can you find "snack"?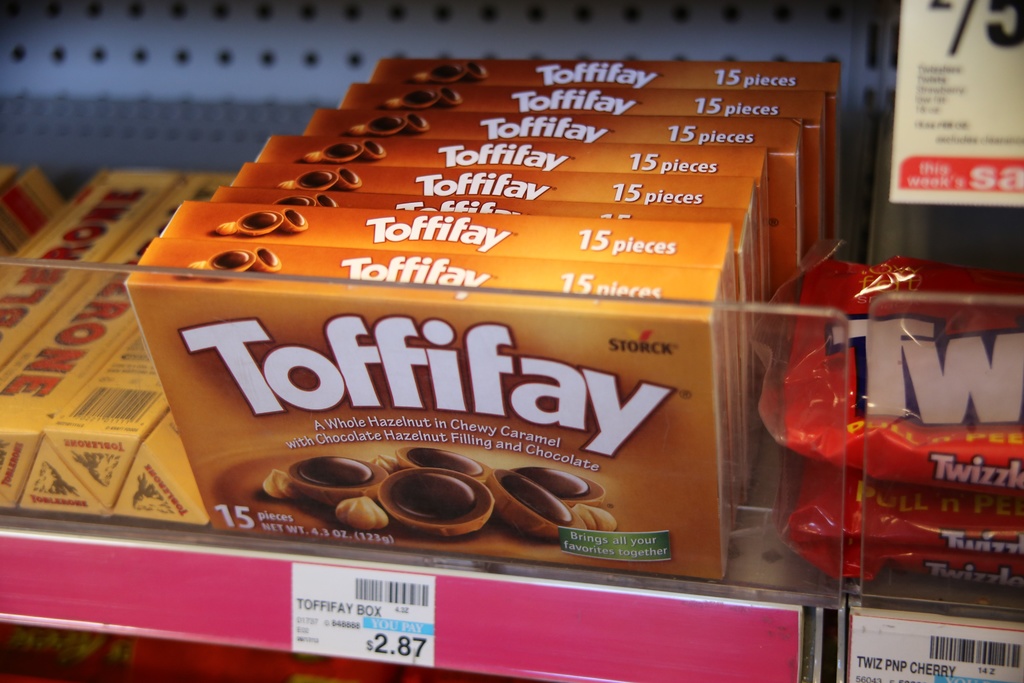
Yes, bounding box: (left=396, top=445, right=495, bottom=490).
